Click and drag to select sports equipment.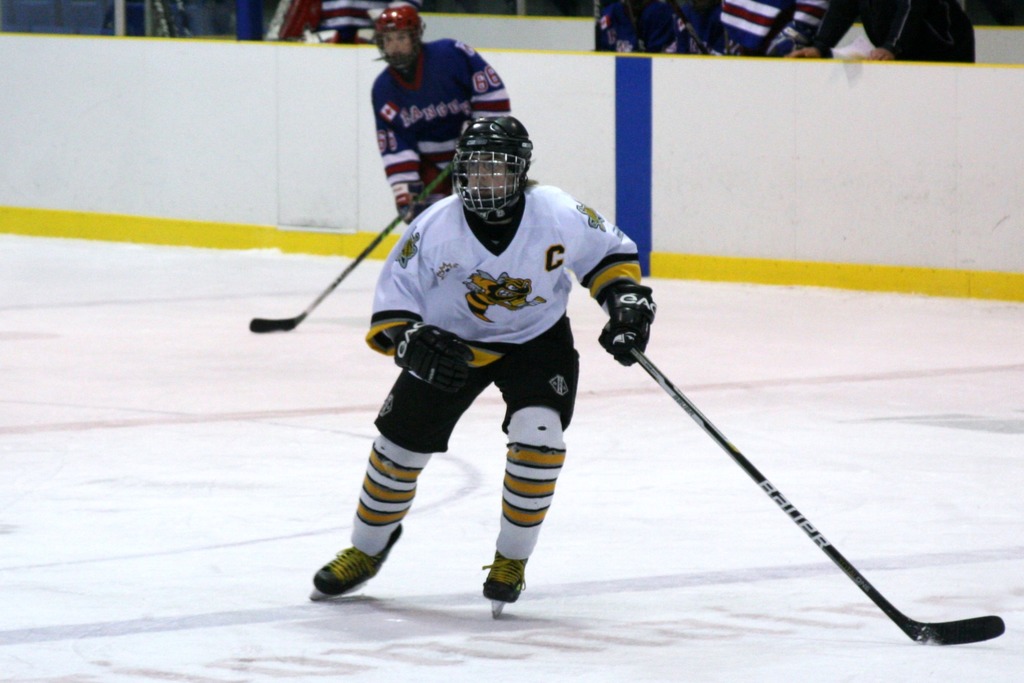
Selection: (248,157,460,333).
